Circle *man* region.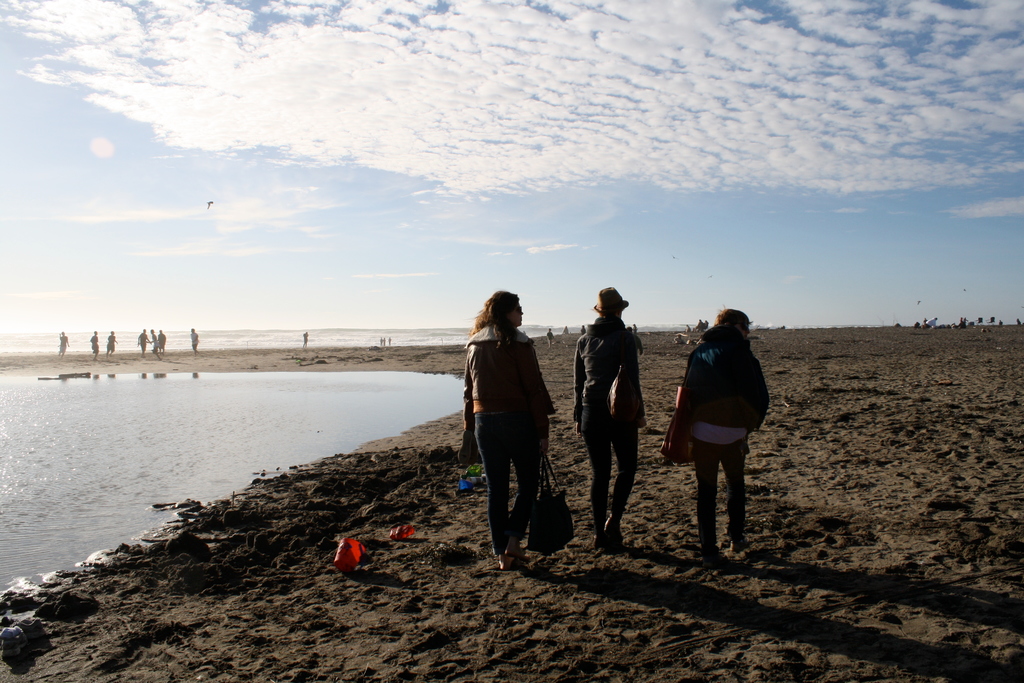
Region: [x1=676, y1=302, x2=770, y2=557].
